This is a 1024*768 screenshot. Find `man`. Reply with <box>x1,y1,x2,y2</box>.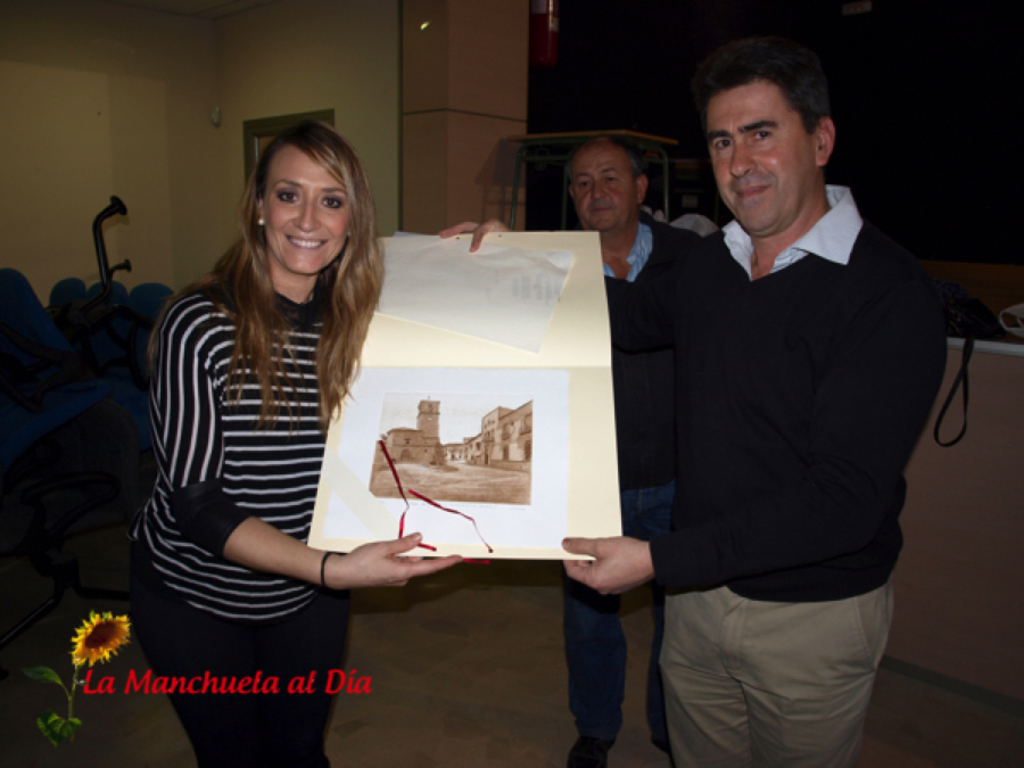
<box>558,140,700,766</box>.
